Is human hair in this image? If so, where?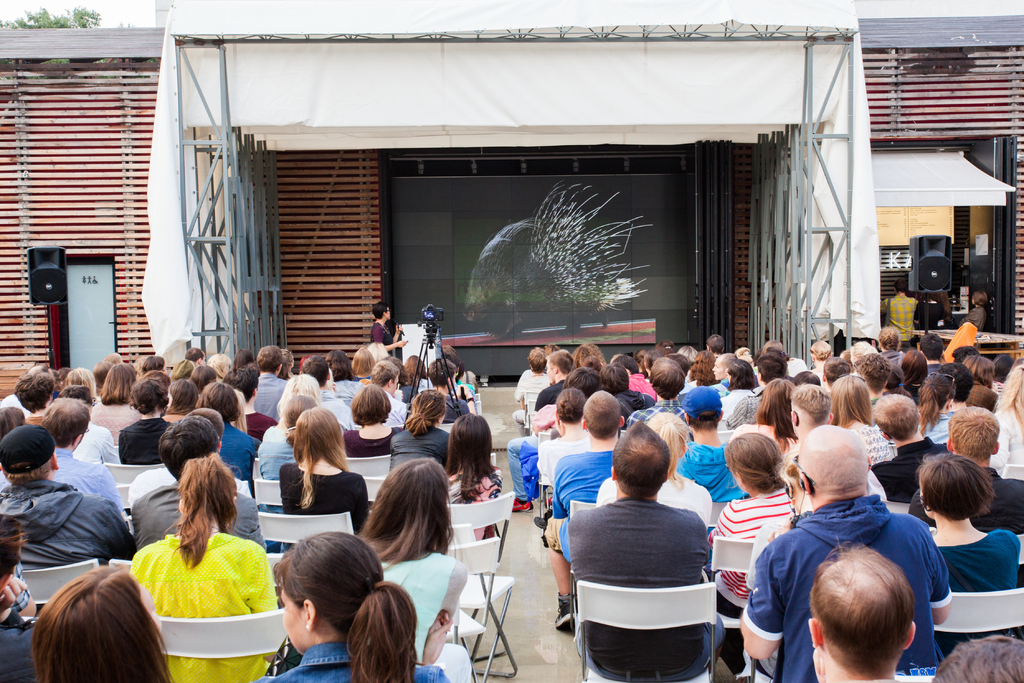
Yes, at l=0, t=520, r=29, b=580.
